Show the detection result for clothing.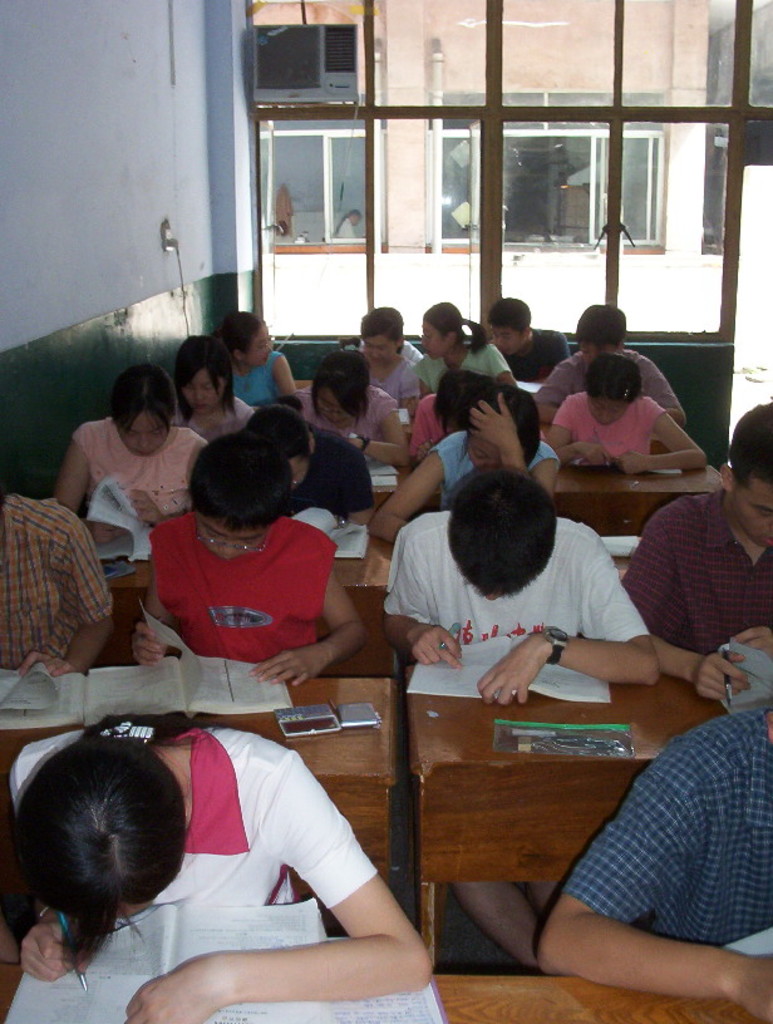
[x1=176, y1=398, x2=251, y2=445].
